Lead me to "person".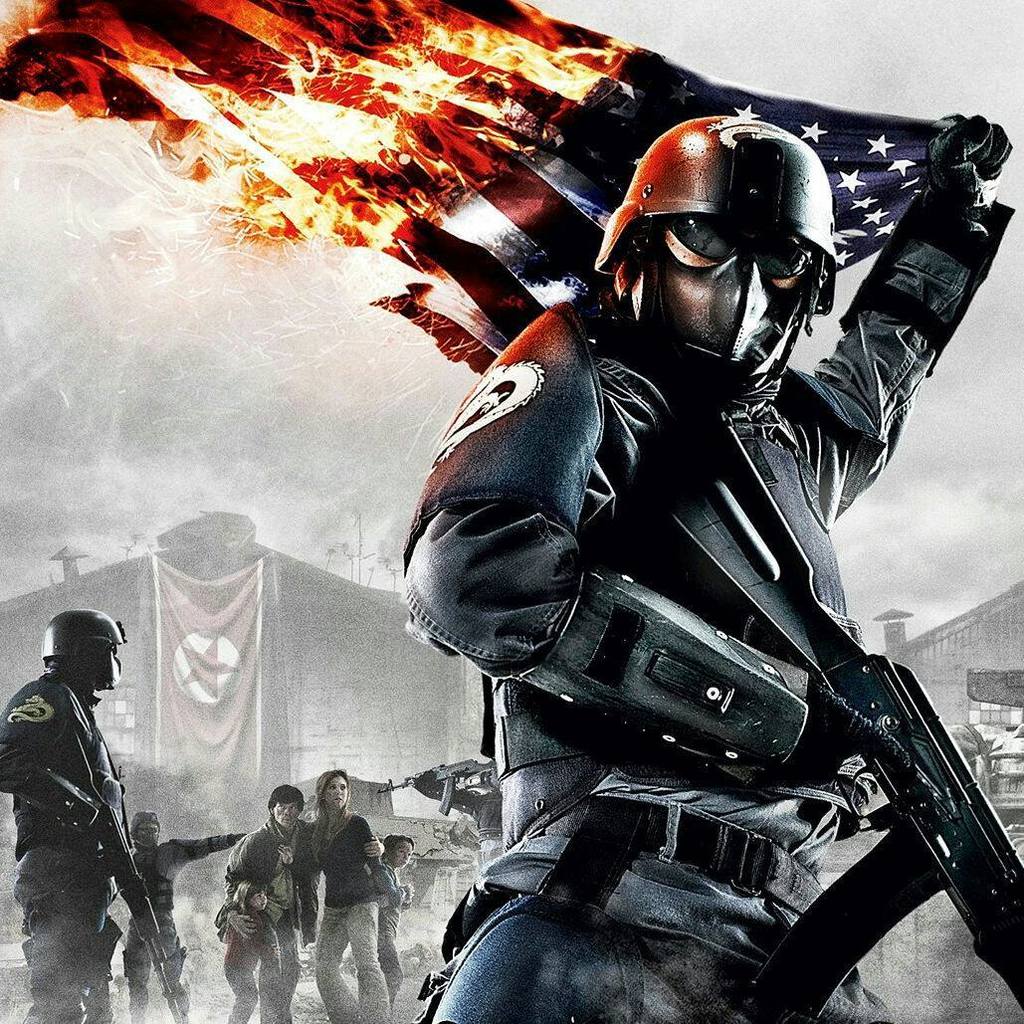
Lead to [x1=0, y1=609, x2=154, y2=1023].
